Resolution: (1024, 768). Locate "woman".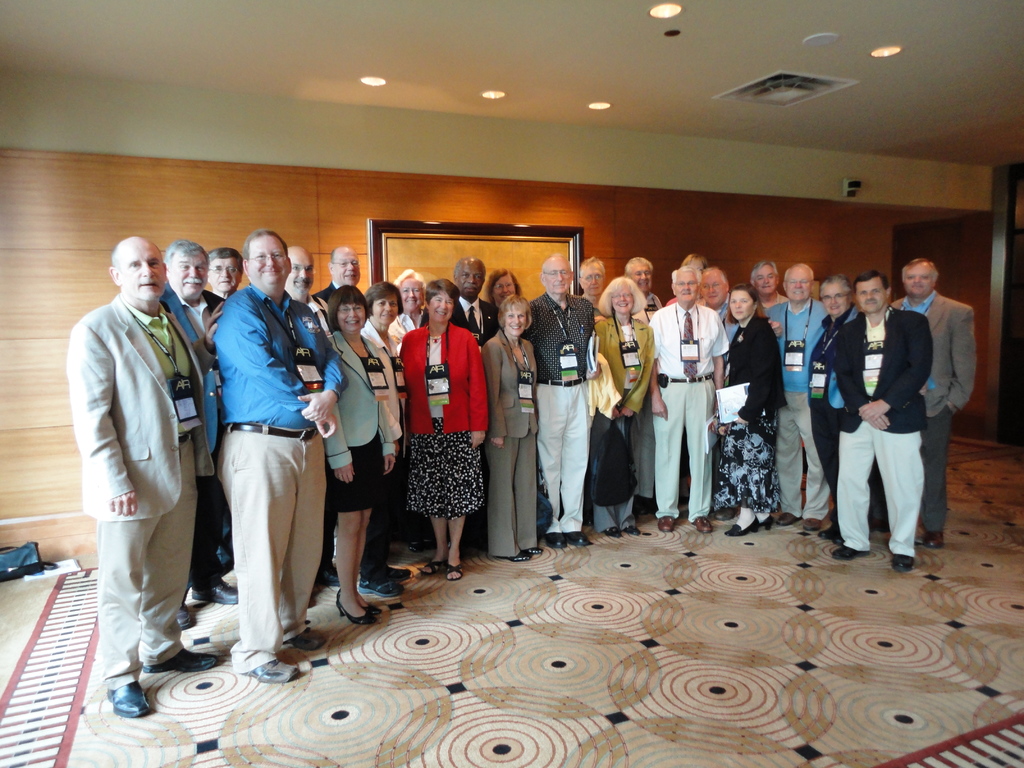
box=[393, 293, 488, 602].
